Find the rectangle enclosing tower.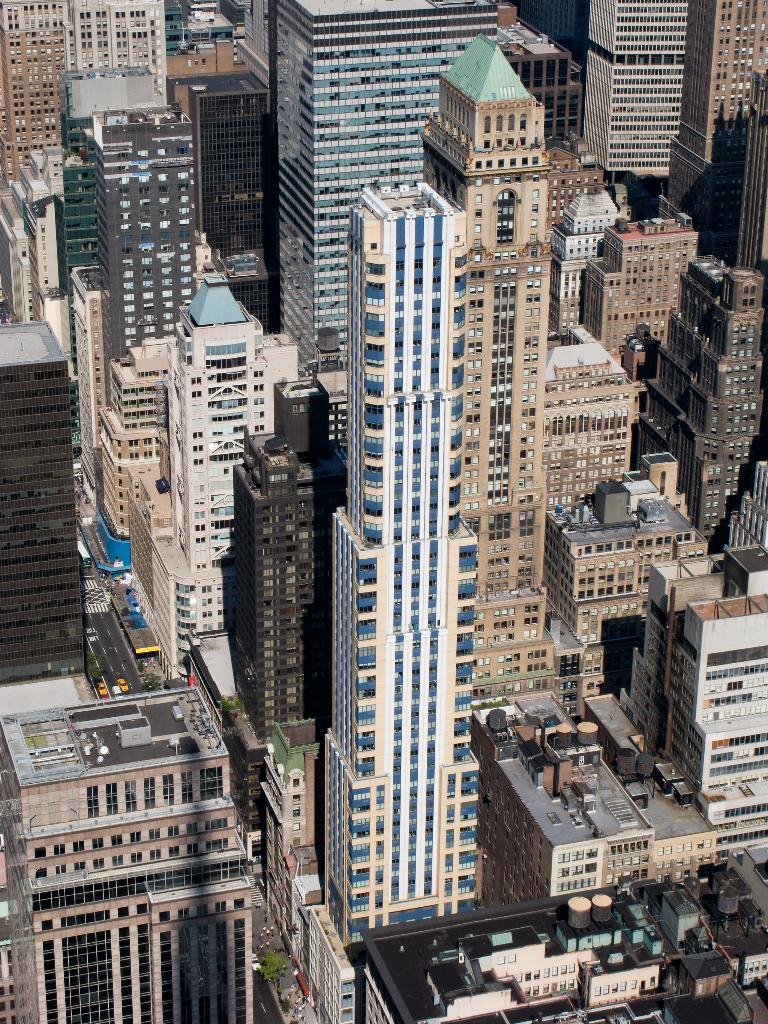
423, 34, 564, 695.
